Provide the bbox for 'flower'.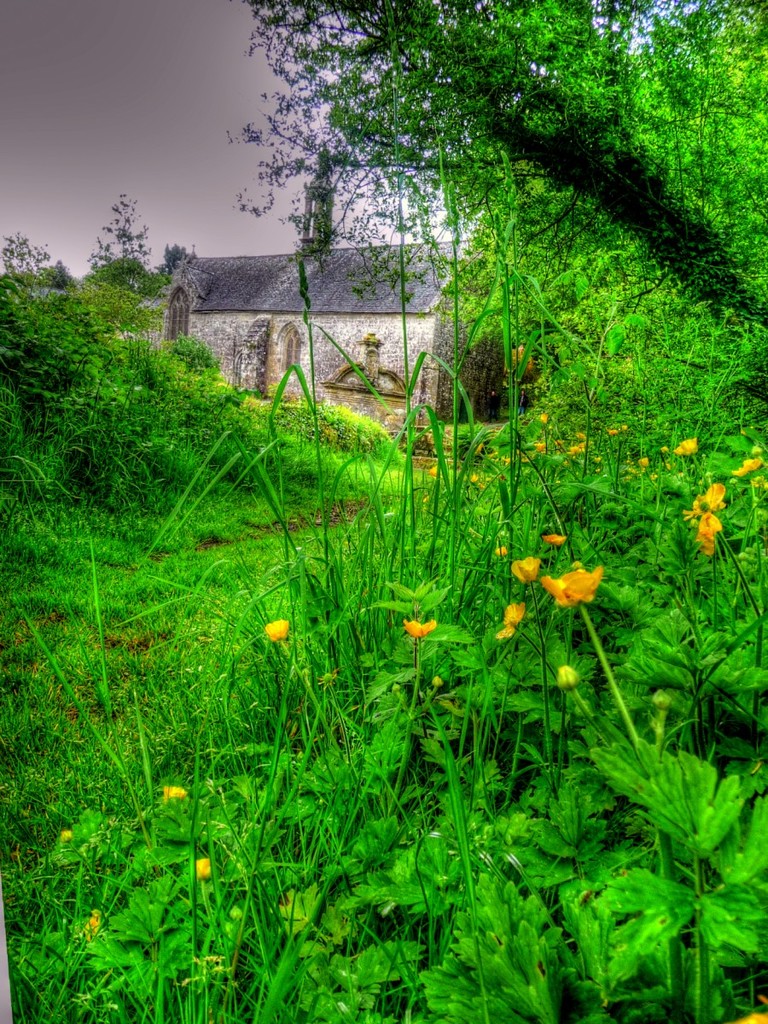
left=163, top=782, right=188, bottom=800.
